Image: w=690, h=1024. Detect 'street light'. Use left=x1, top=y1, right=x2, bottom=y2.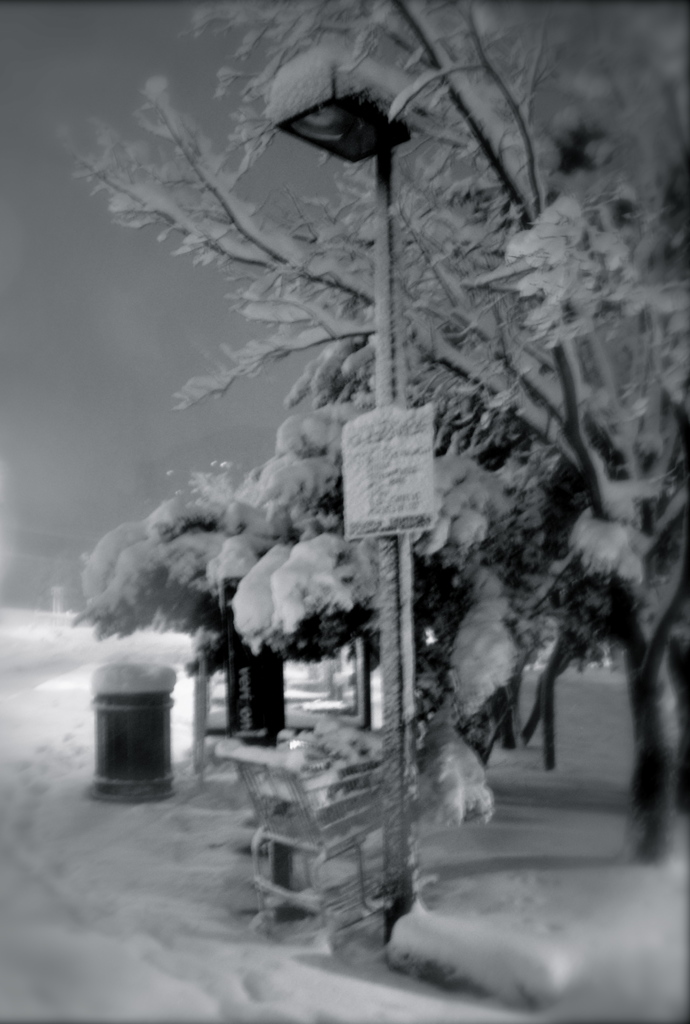
left=270, top=40, right=430, bottom=950.
